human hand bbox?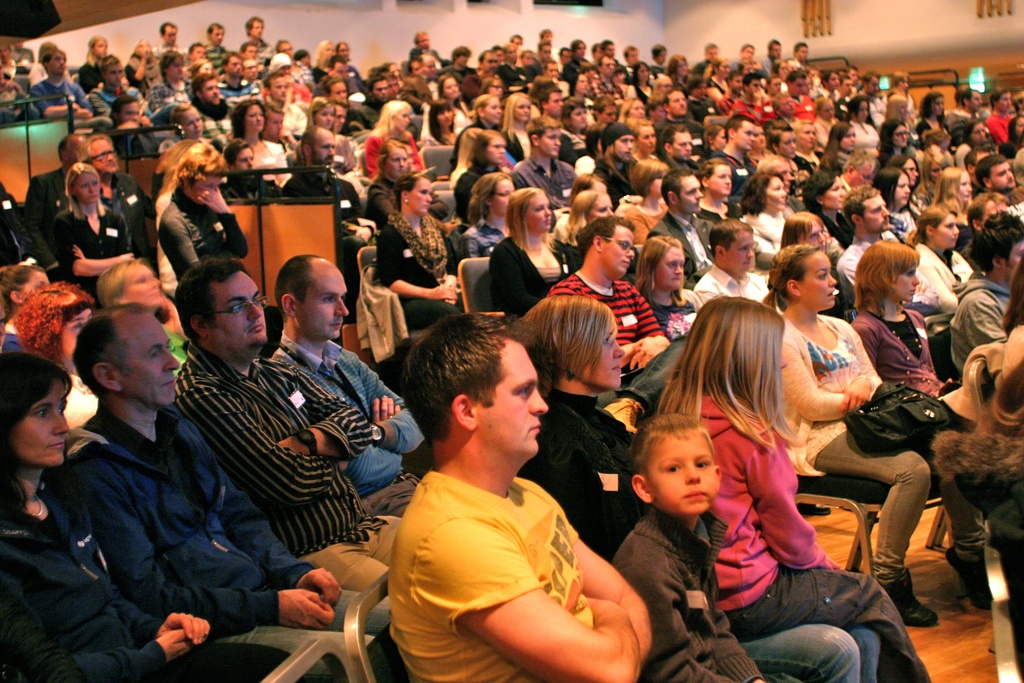
x1=120, y1=252, x2=138, y2=261
